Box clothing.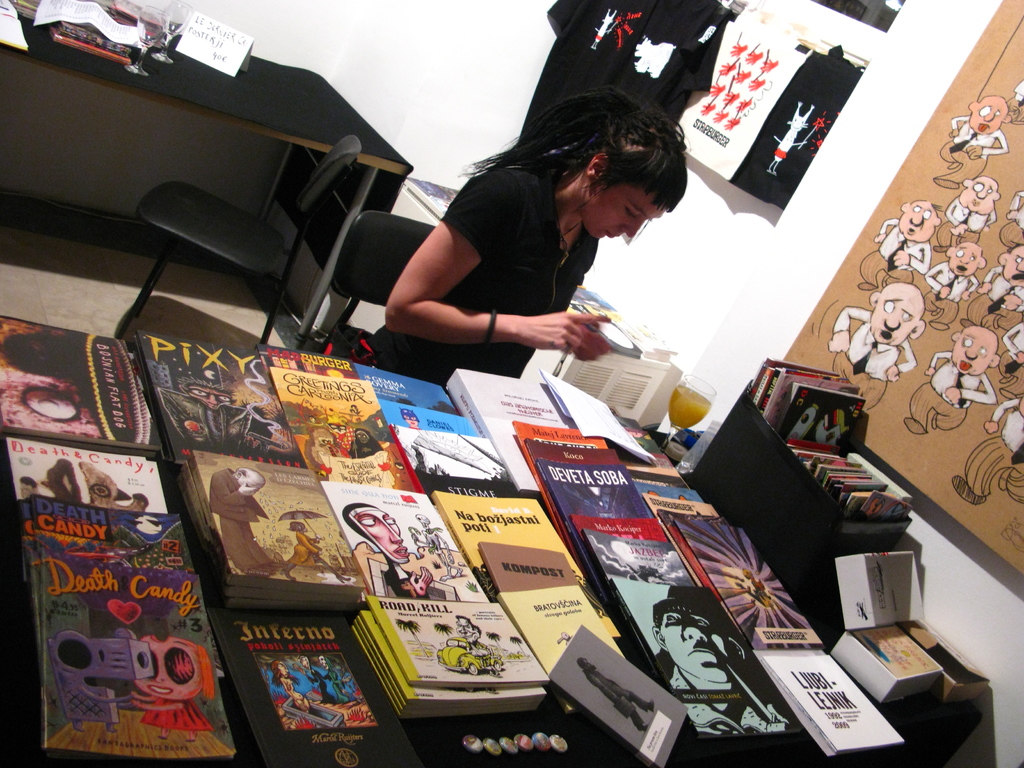
bbox=[860, 217, 932, 287].
